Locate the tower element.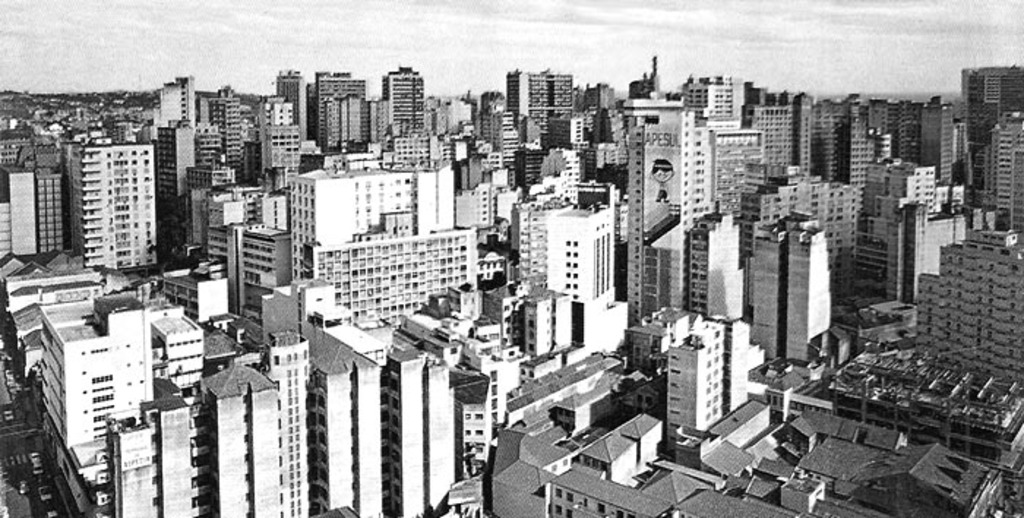
Element bbox: 259:326:313:517.
